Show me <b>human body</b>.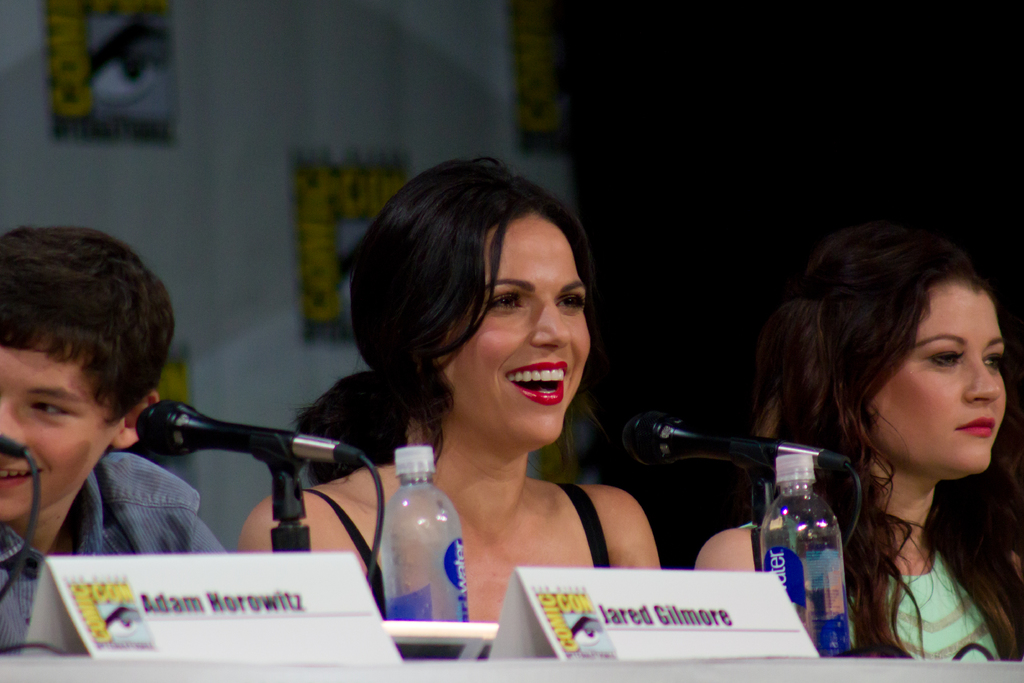
<b>human body</b> is here: {"left": 252, "top": 411, "right": 666, "bottom": 638}.
